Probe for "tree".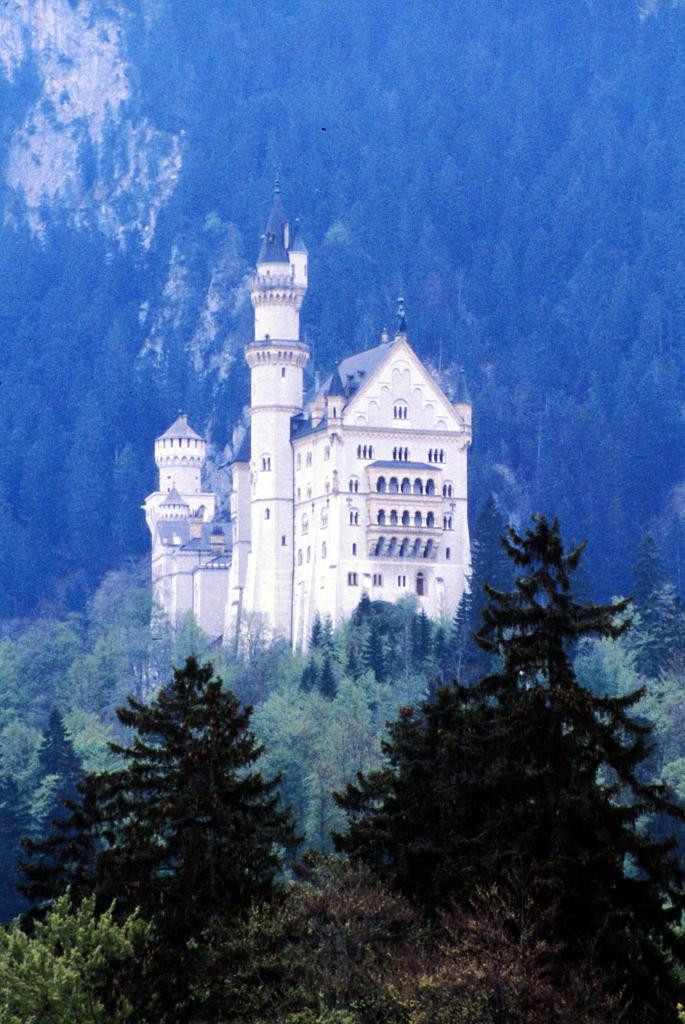
Probe result: pyautogui.locateOnScreen(300, 581, 457, 704).
